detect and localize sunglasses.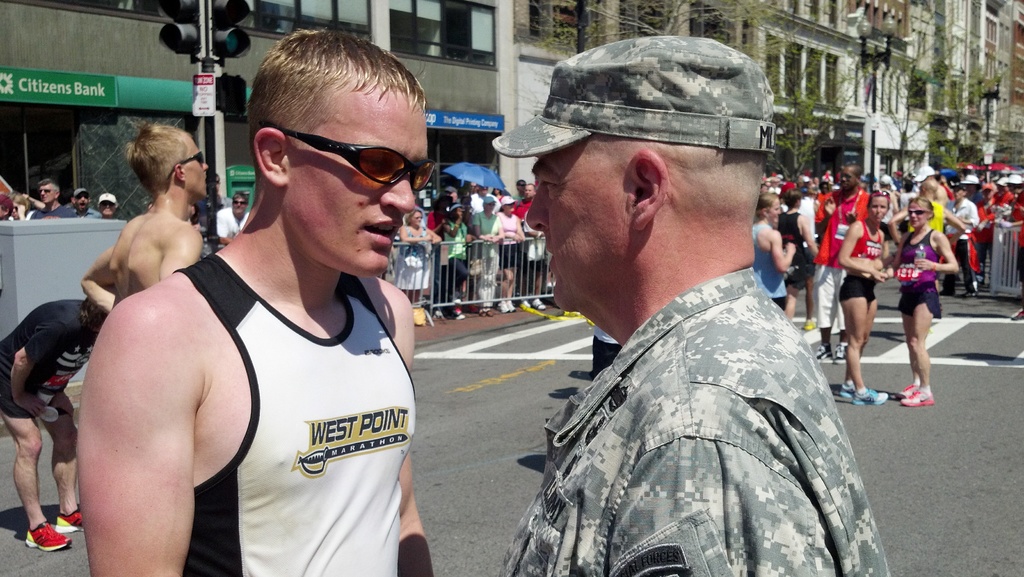
Localized at detection(273, 112, 436, 202).
